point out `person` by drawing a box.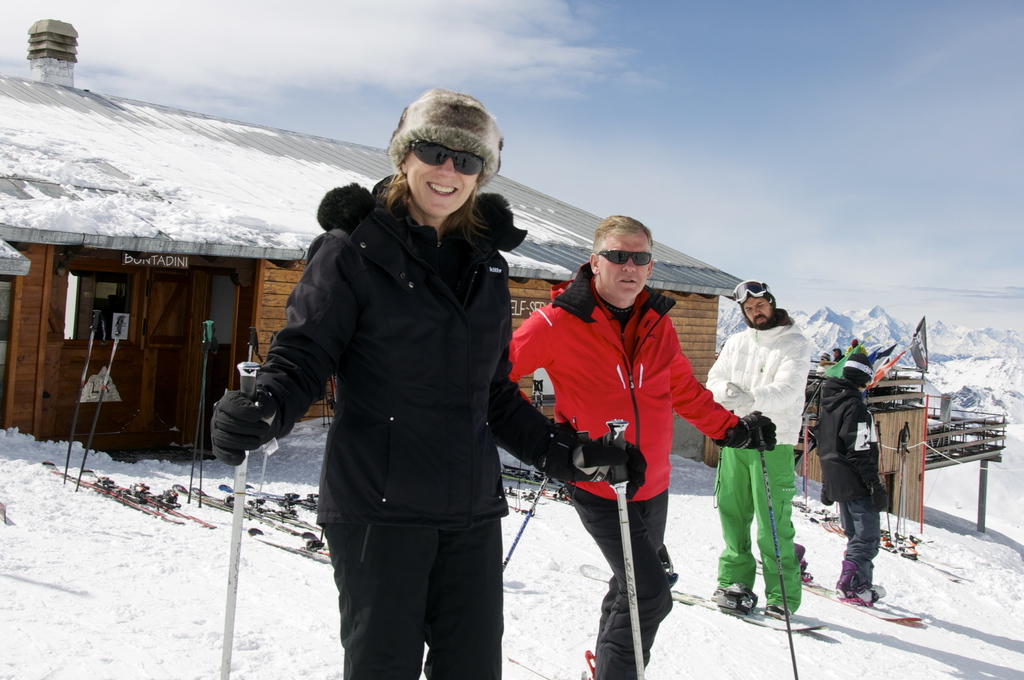
{"x1": 209, "y1": 94, "x2": 635, "y2": 679}.
